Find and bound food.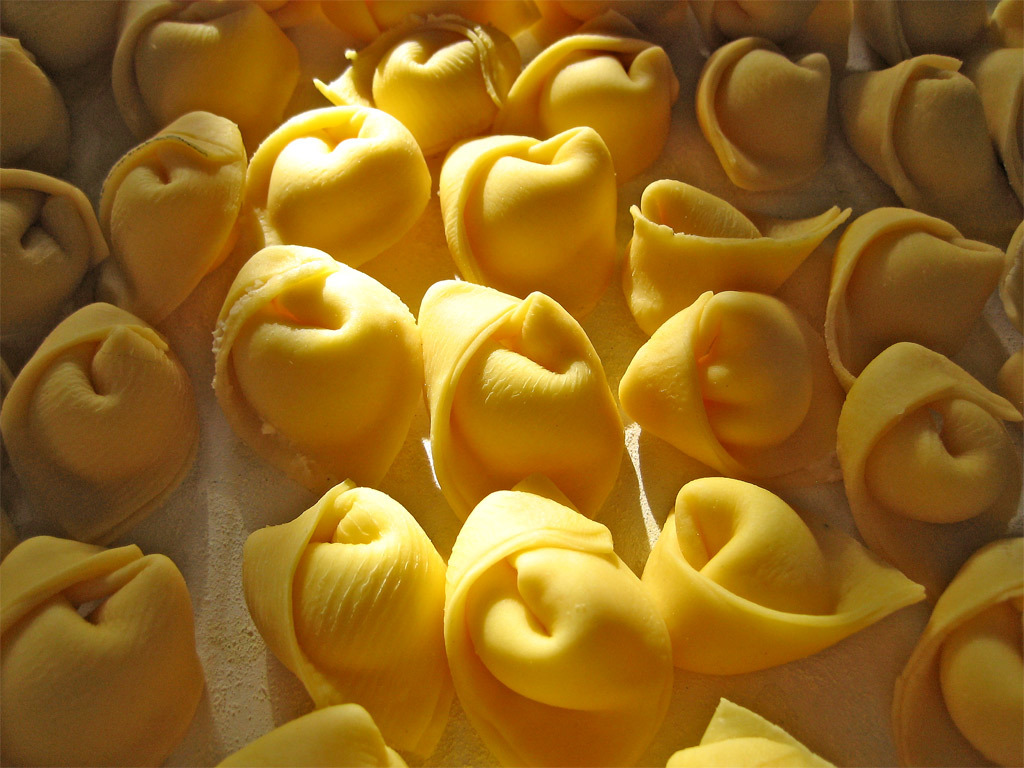
Bound: rect(816, 211, 1006, 392).
